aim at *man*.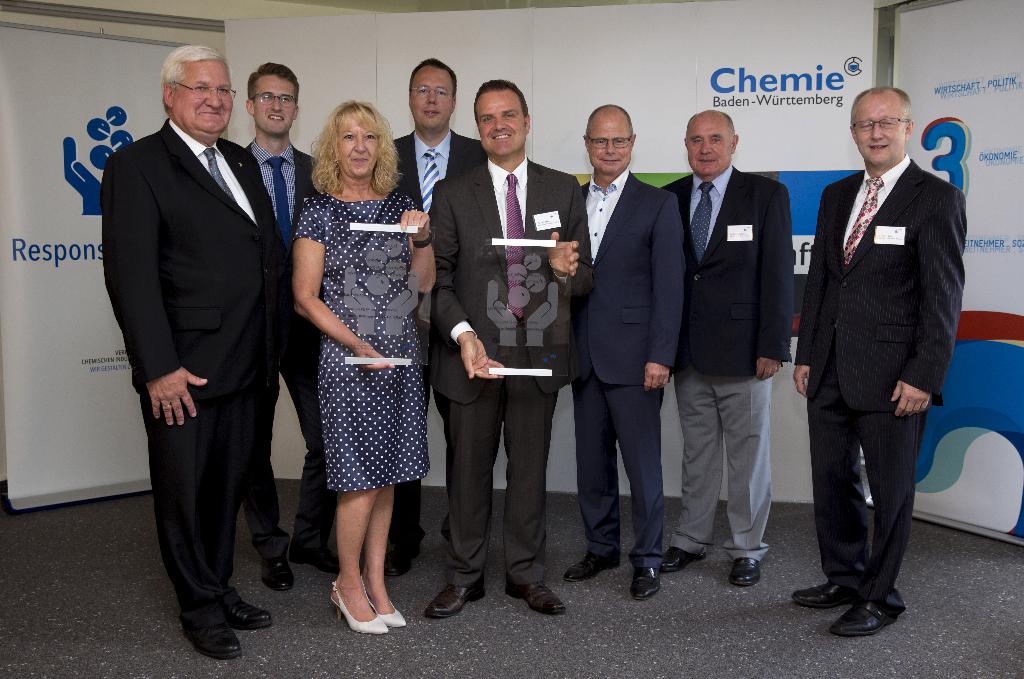
Aimed at [x1=792, y1=86, x2=966, y2=639].
